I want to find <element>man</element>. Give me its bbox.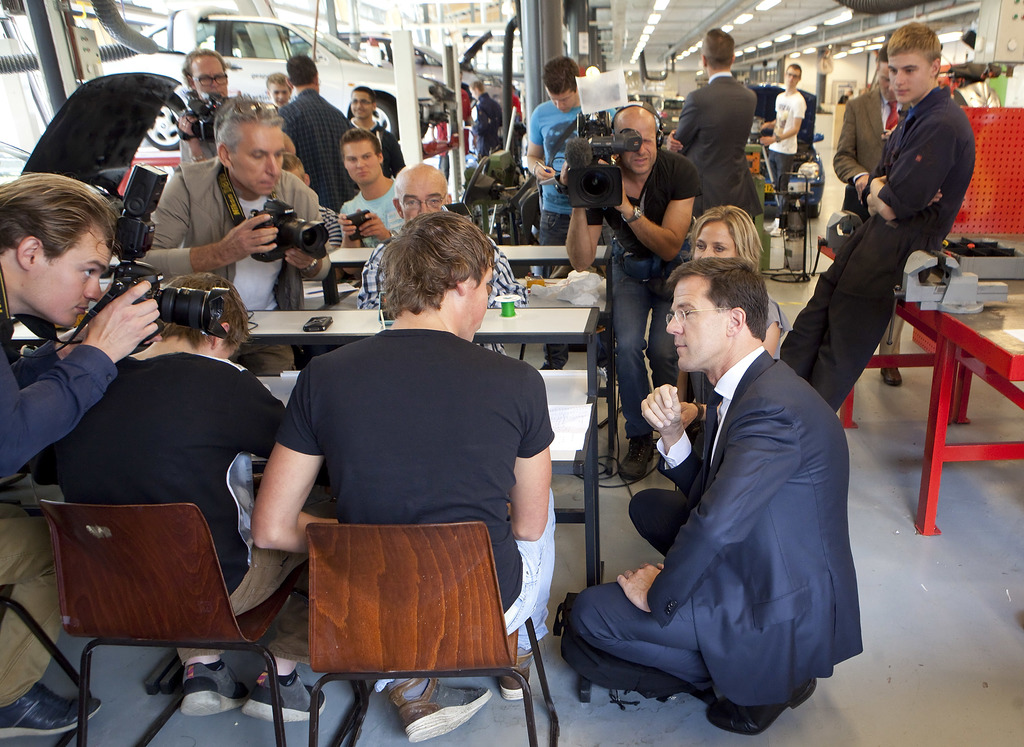
(0,172,161,738).
